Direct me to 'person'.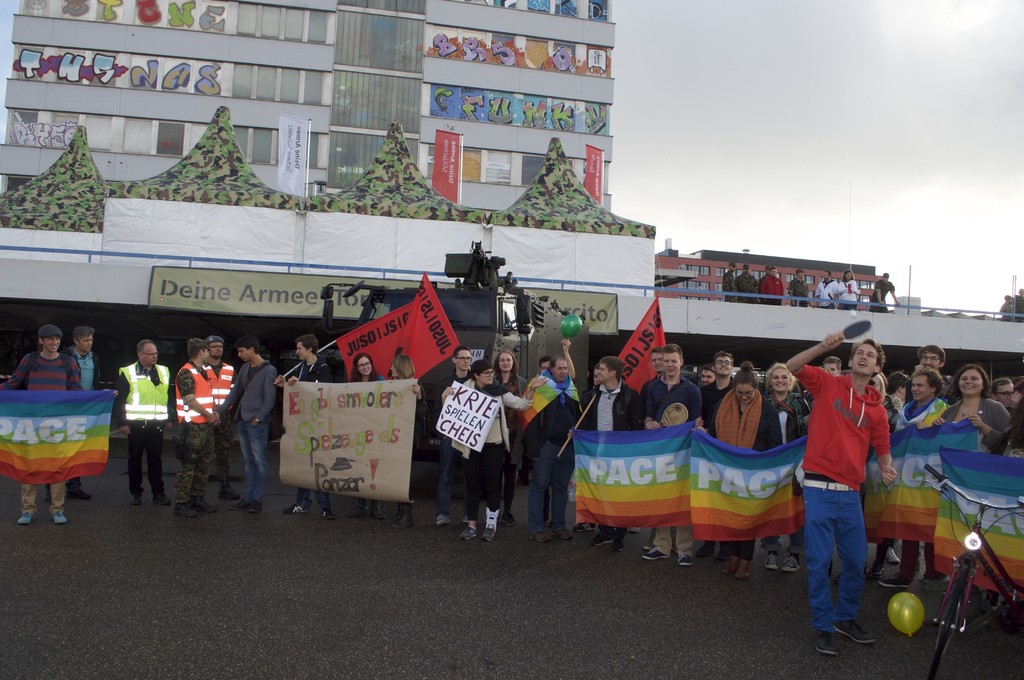
Direction: (x1=540, y1=336, x2=577, y2=378).
